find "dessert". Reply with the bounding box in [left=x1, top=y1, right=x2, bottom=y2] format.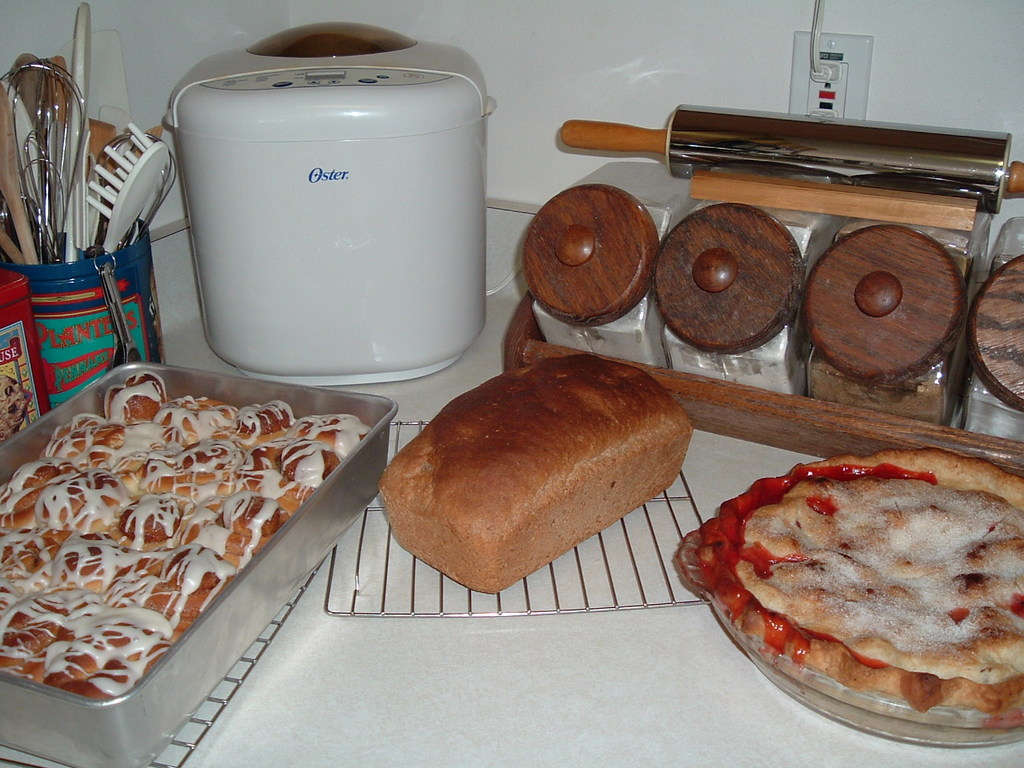
[left=382, top=352, right=694, bottom=590].
